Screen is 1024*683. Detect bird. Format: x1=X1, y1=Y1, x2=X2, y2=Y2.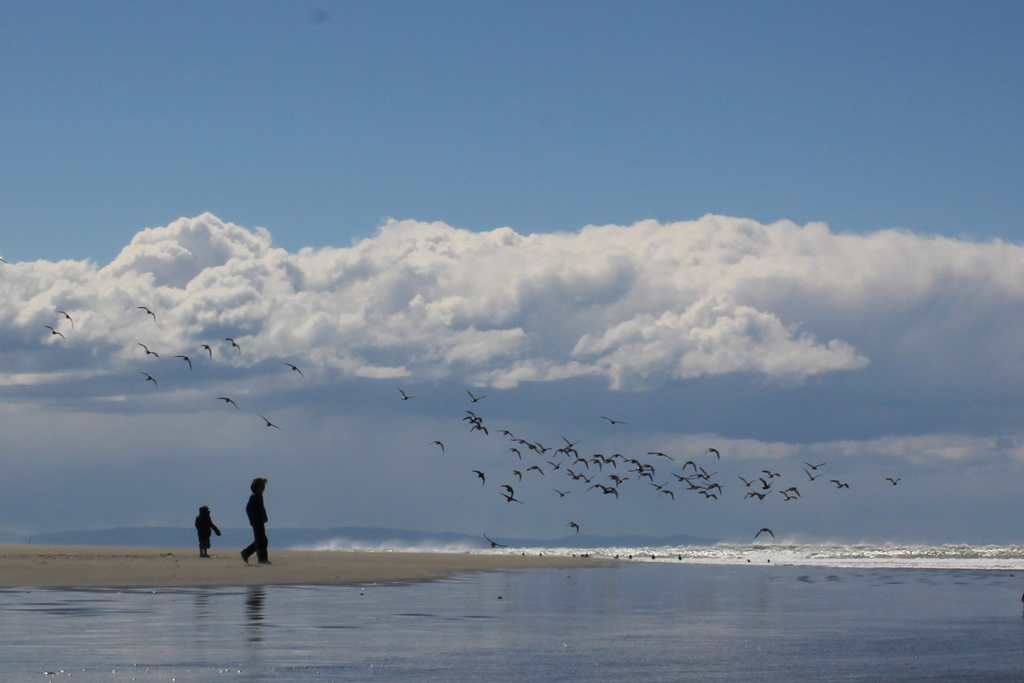
x1=285, y1=365, x2=305, y2=378.
